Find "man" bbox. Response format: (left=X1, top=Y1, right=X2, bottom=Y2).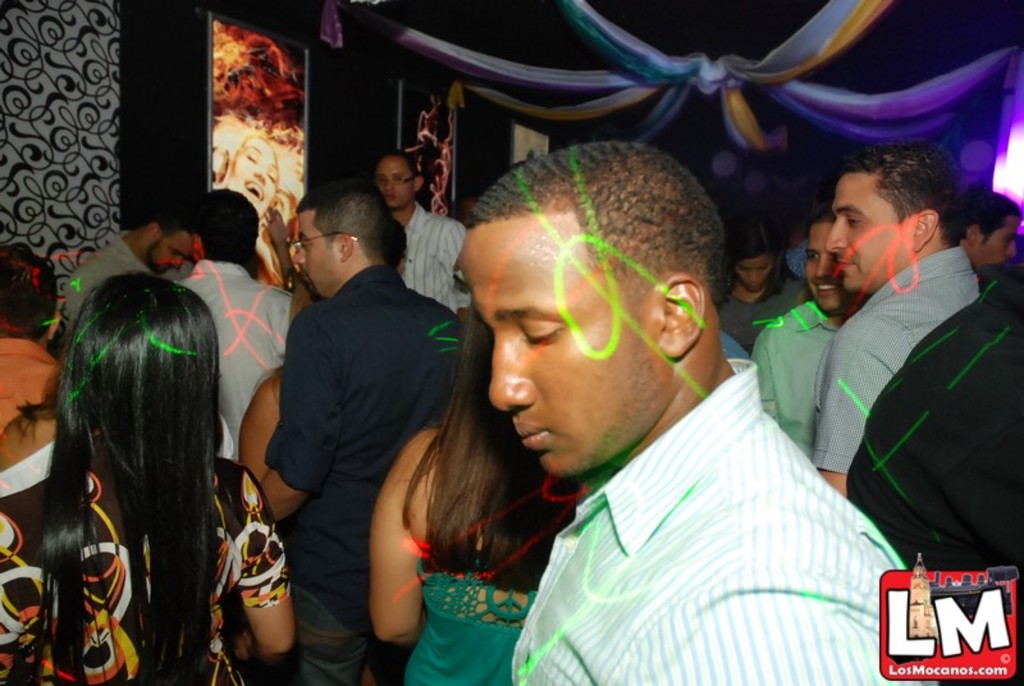
(left=177, top=189, right=312, bottom=685).
